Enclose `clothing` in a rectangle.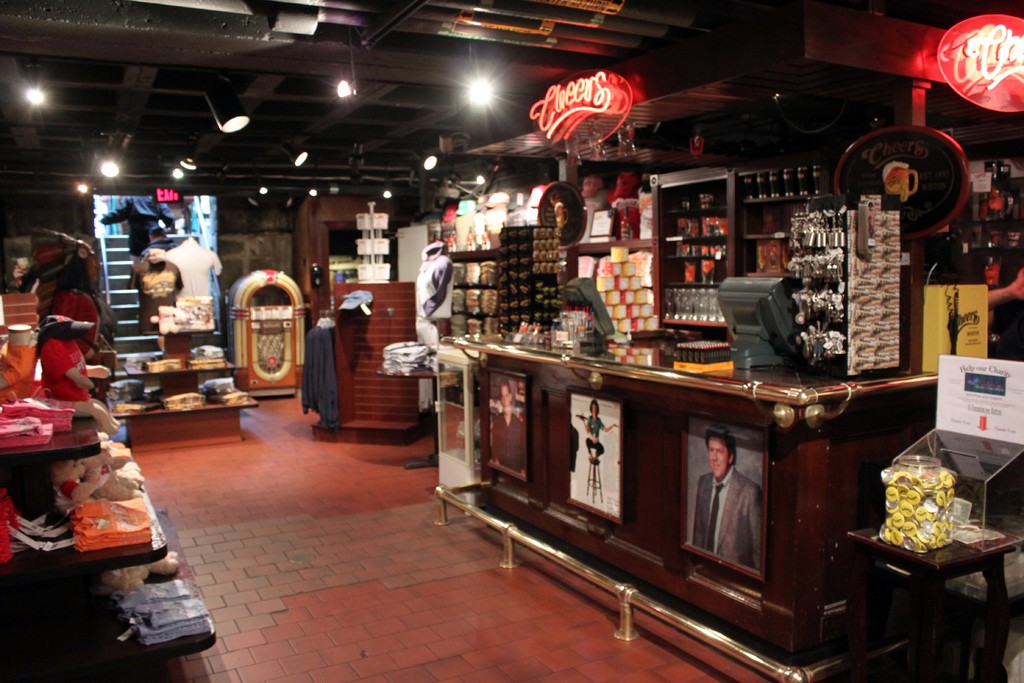
BBox(697, 468, 761, 556).
